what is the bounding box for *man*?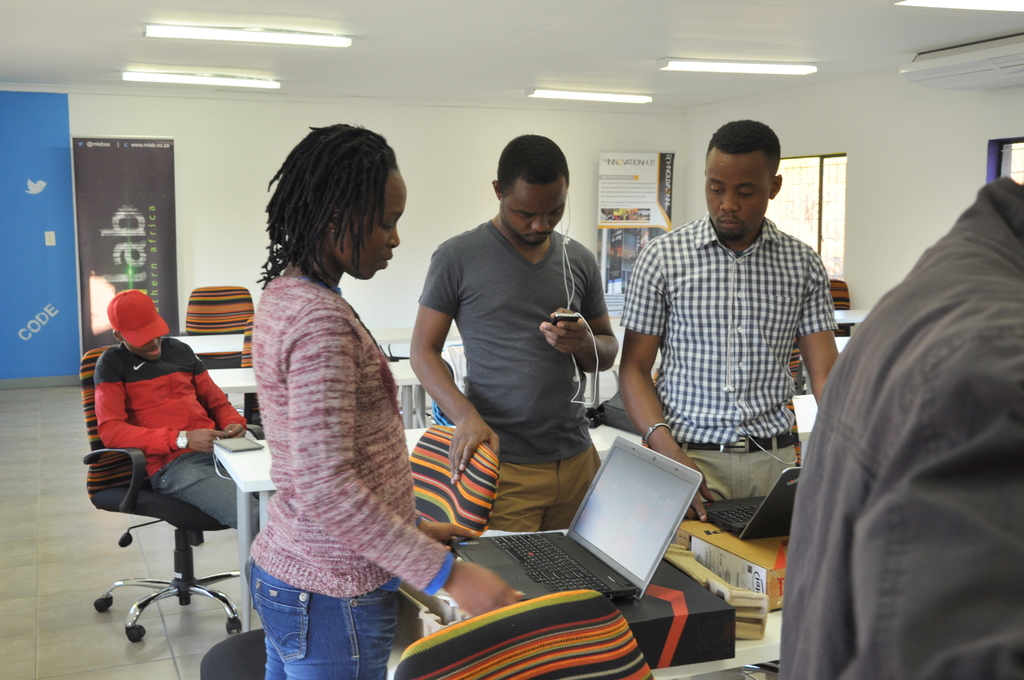
box(93, 288, 259, 538).
